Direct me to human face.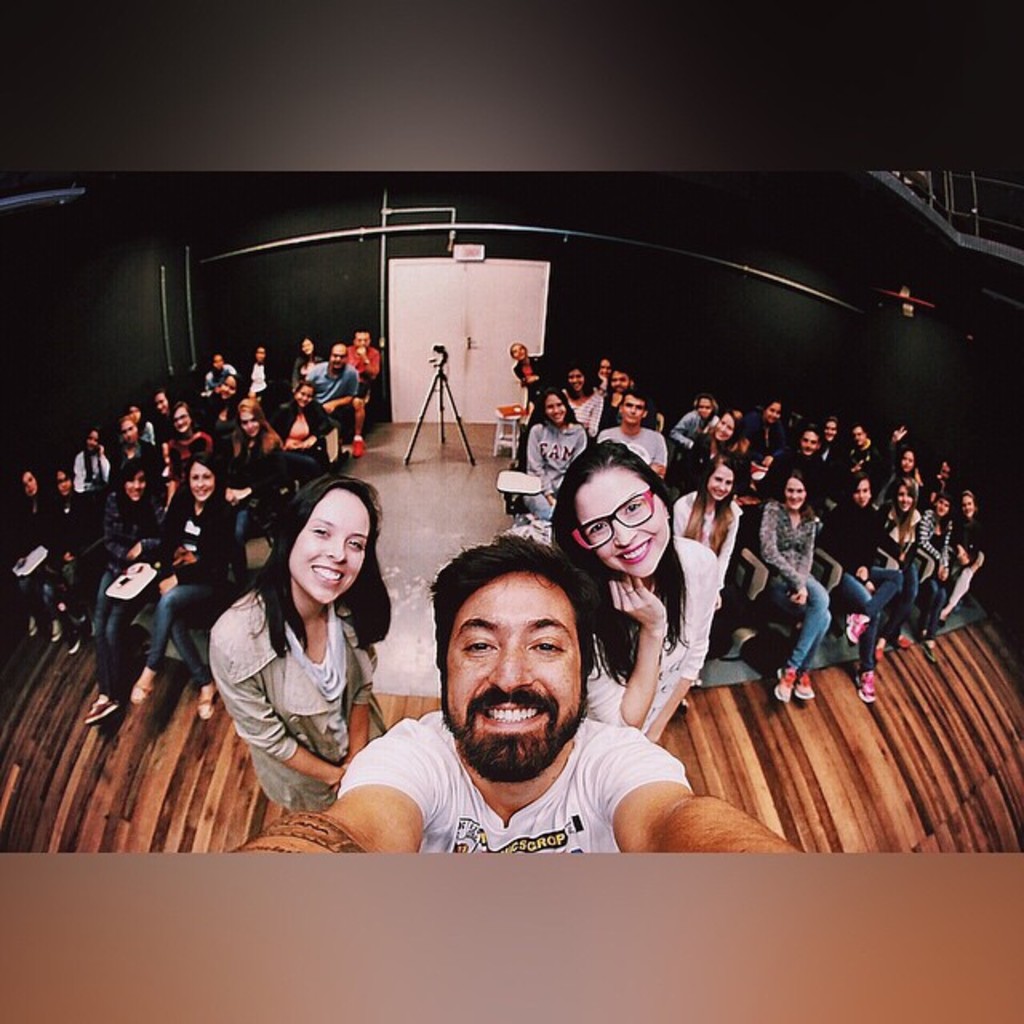
Direction: <region>544, 395, 571, 427</region>.
